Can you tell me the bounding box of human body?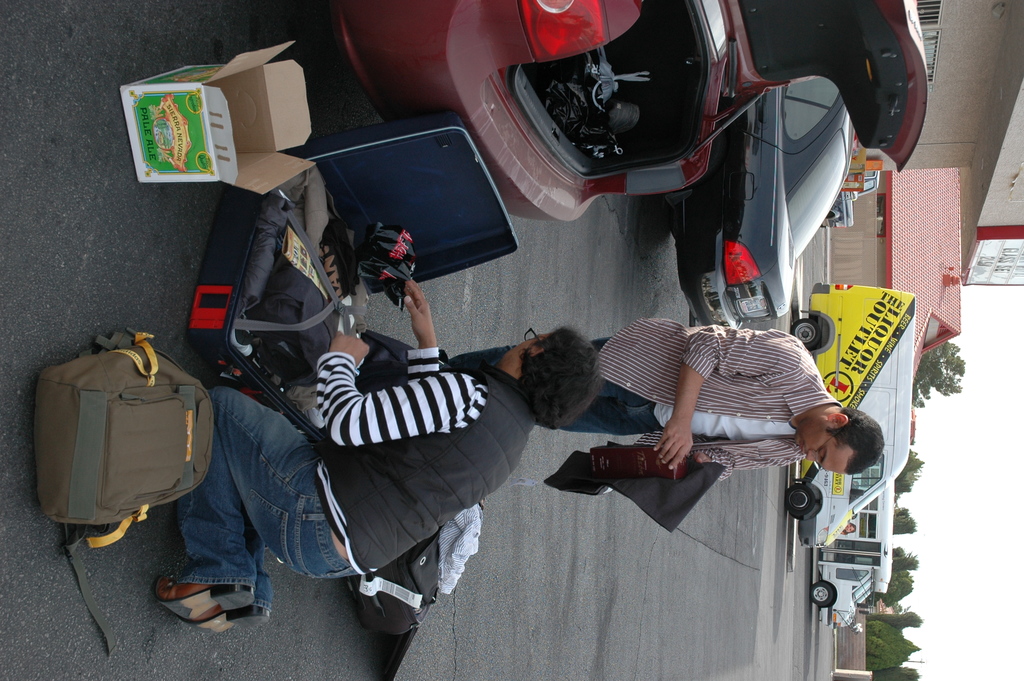
bbox=[567, 310, 870, 539].
